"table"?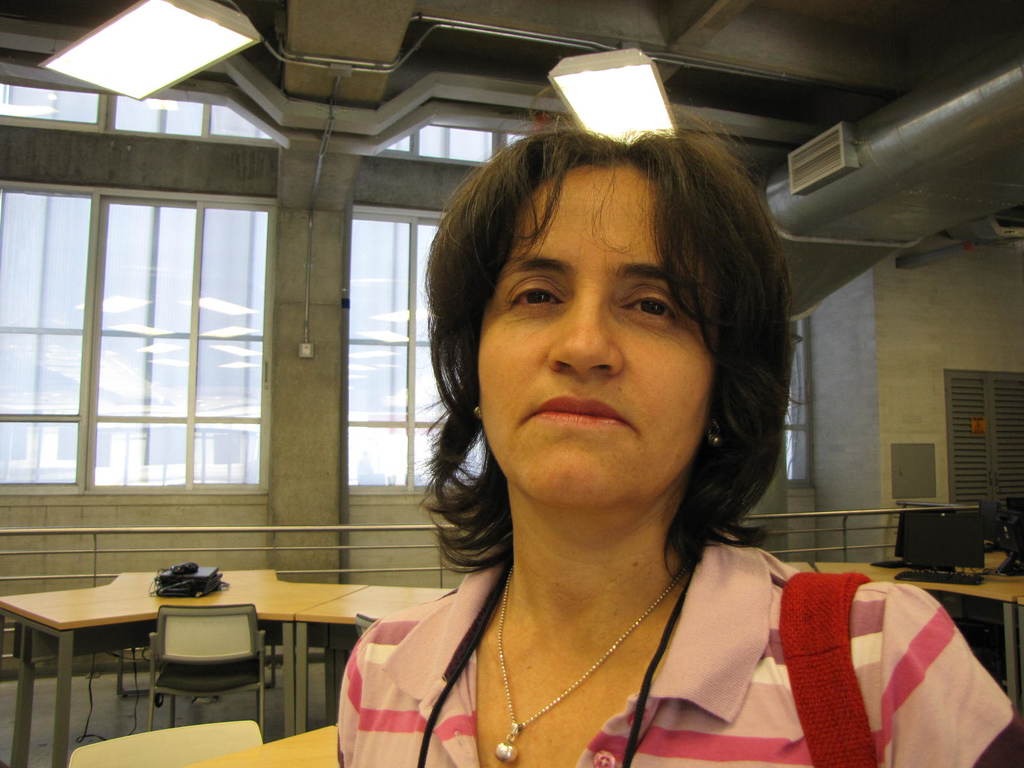
BBox(296, 582, 453, 724)
